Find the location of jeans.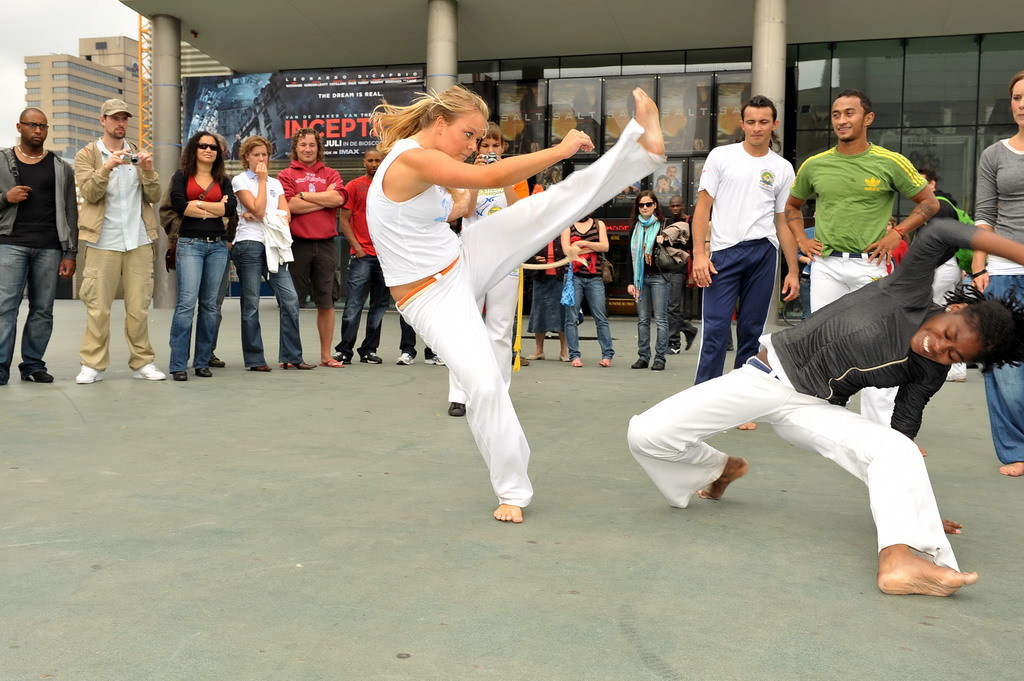
Location: [230, 241, 302, 367].
